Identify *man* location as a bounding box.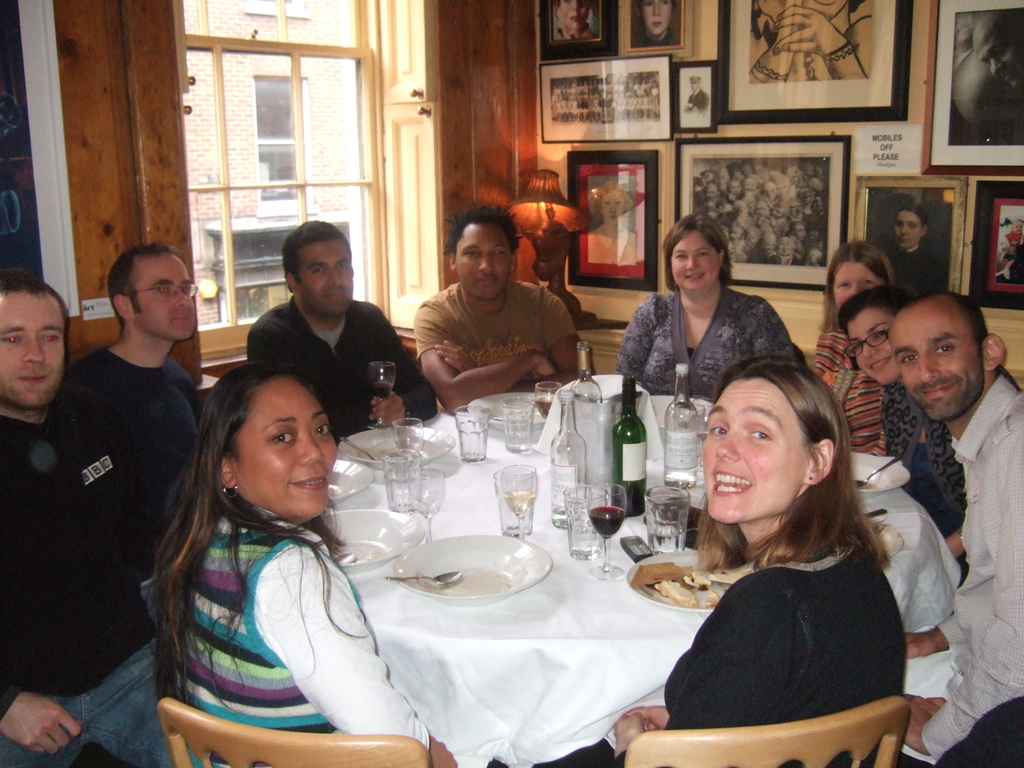
box(413, 203, 594, 418).
